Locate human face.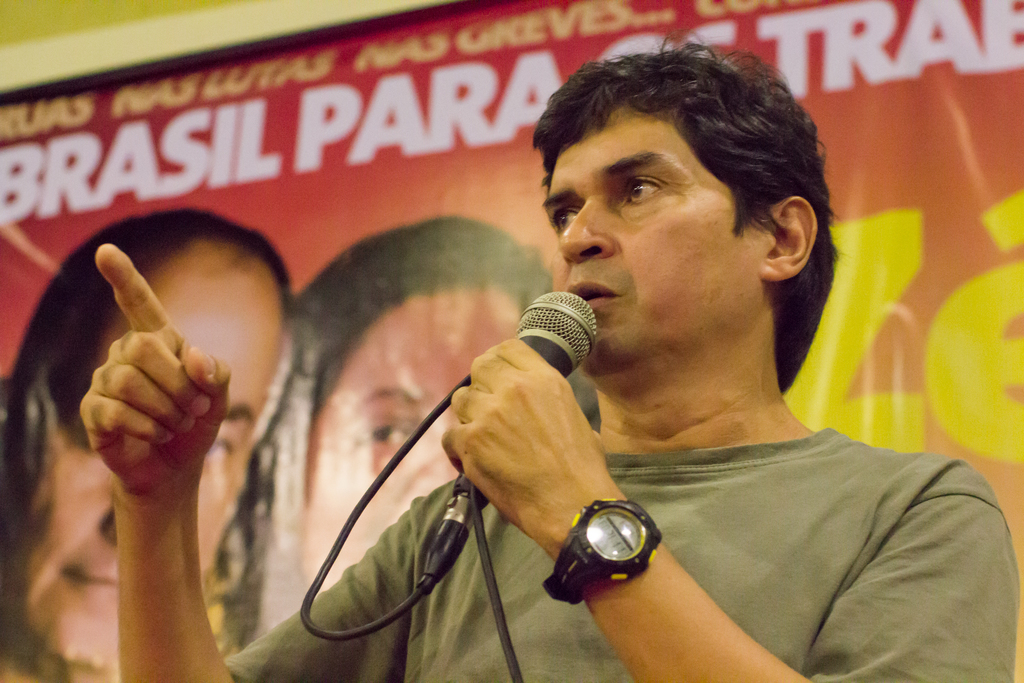
Bounding box: pyautogui.locateOnScreen(536, 104, 776, 368).
